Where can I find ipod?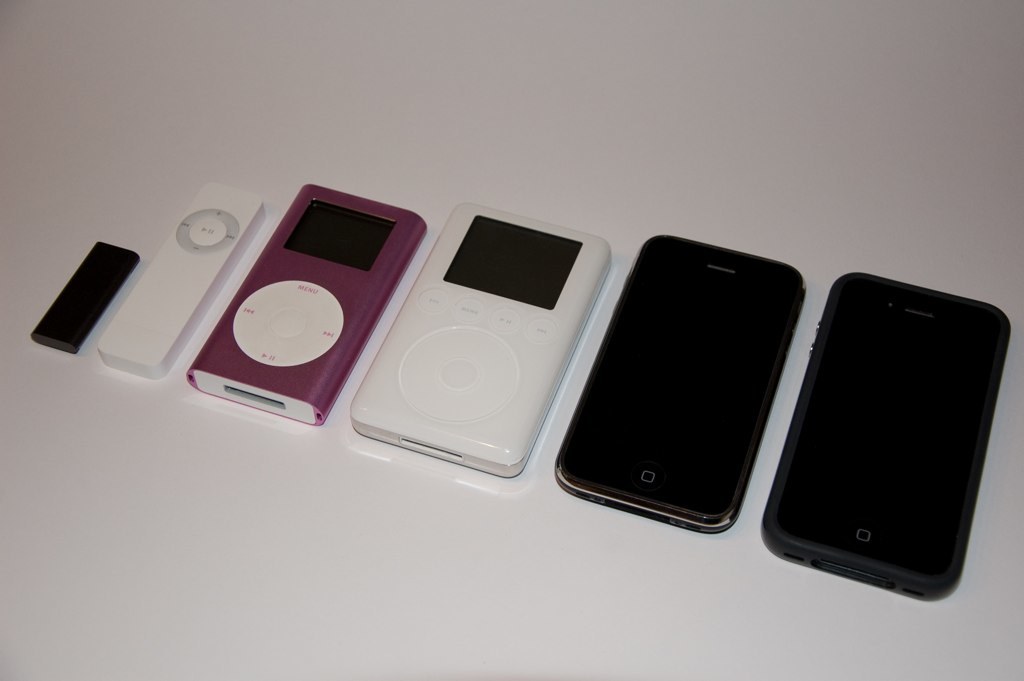
You can find it at [x1=97, y1=191, x2=267, y2=401].
